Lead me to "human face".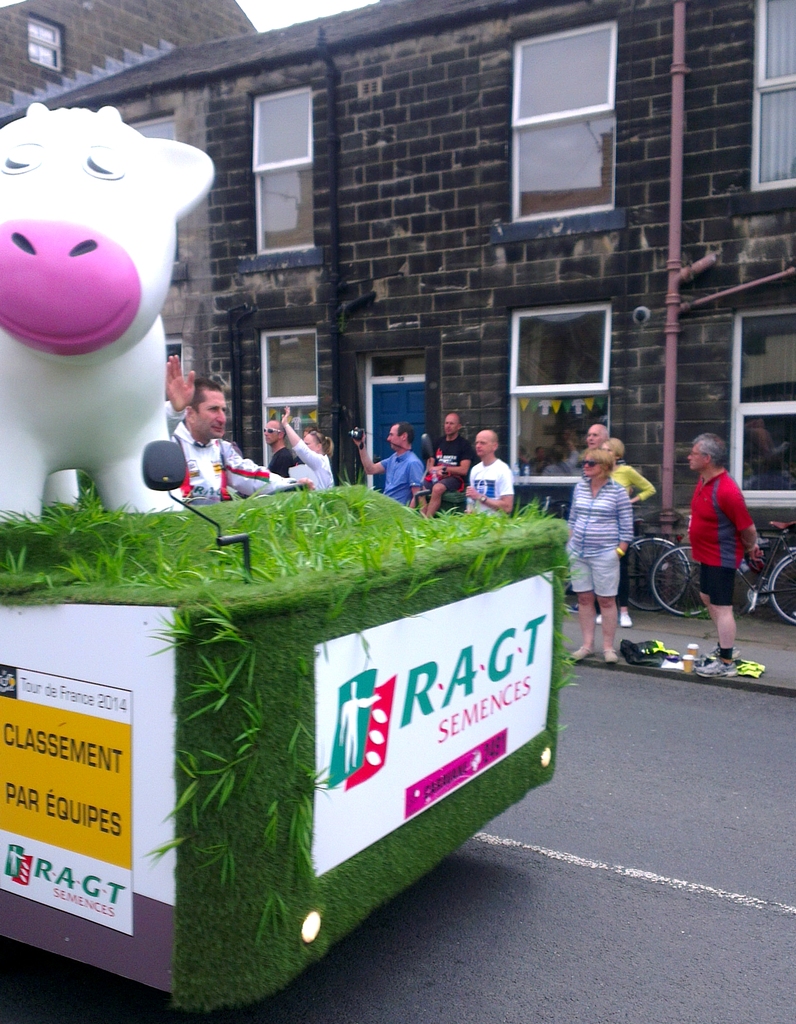
Lead to <bbox>475, 431, 492, 456</bbox>.
